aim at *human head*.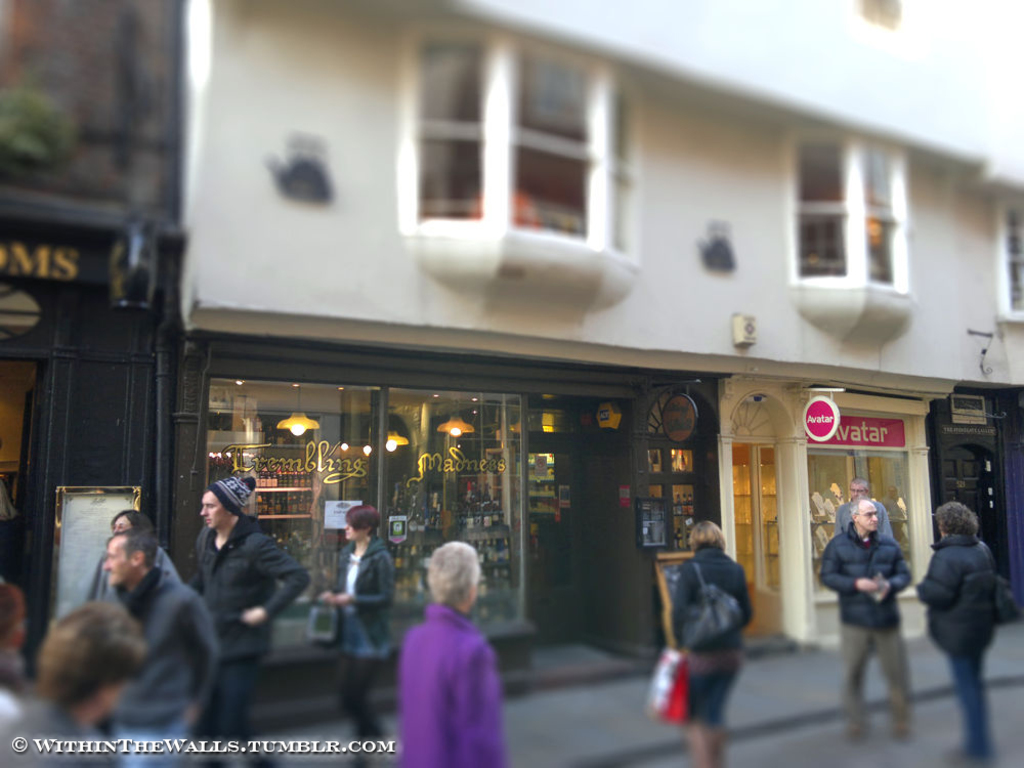
Aimed at left=202, top=487, right=240, bottom=529.
